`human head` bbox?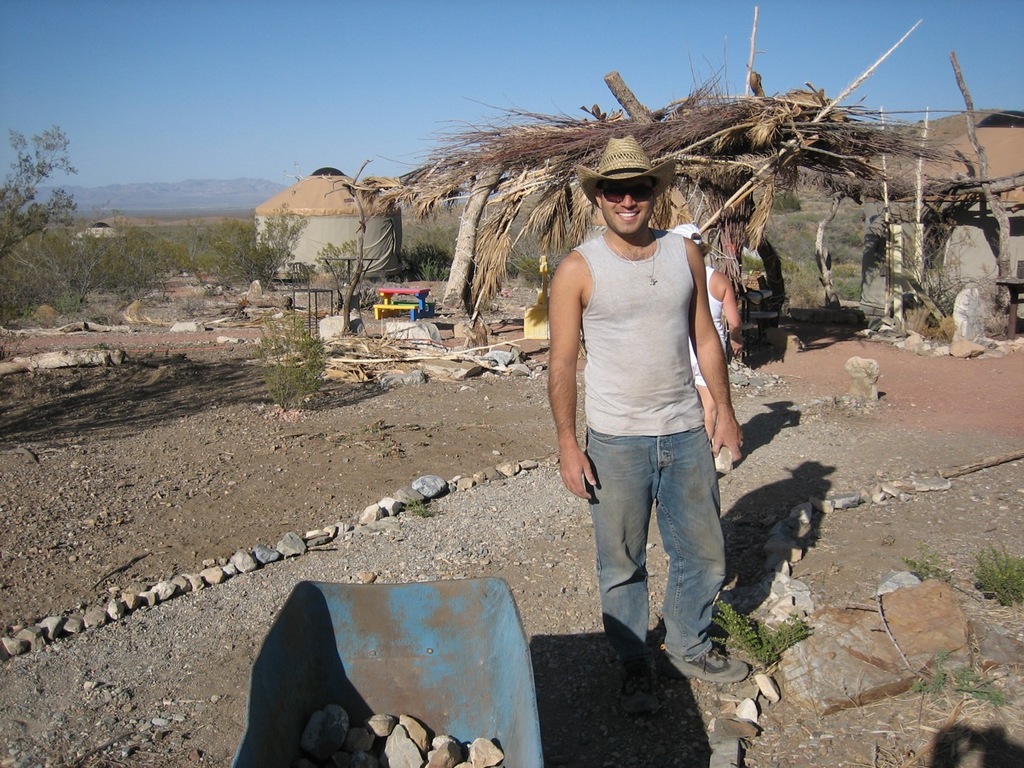
589 143 663 233
